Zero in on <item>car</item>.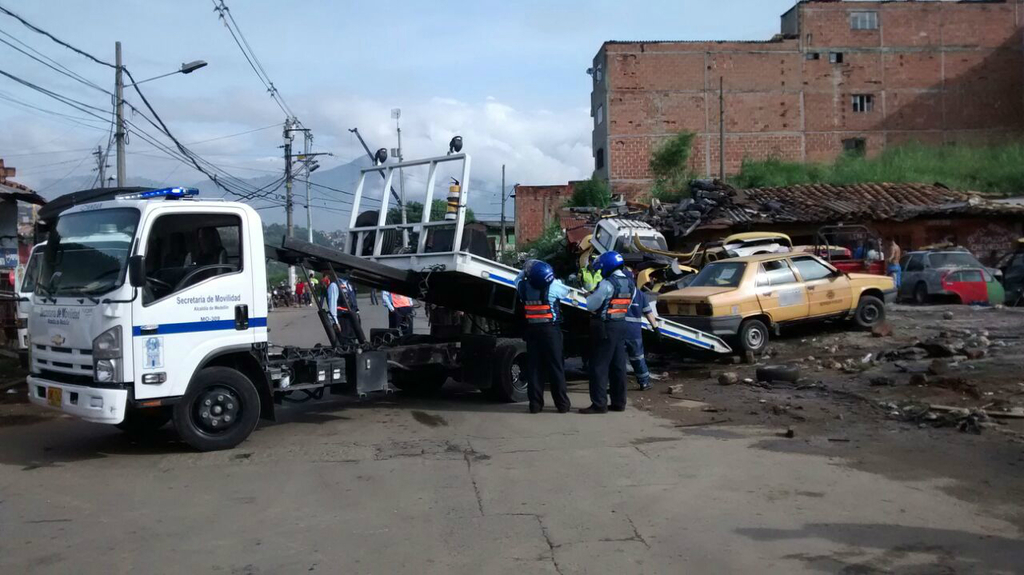
Zeroed in: Rect(901, 237, 1012, 303).
